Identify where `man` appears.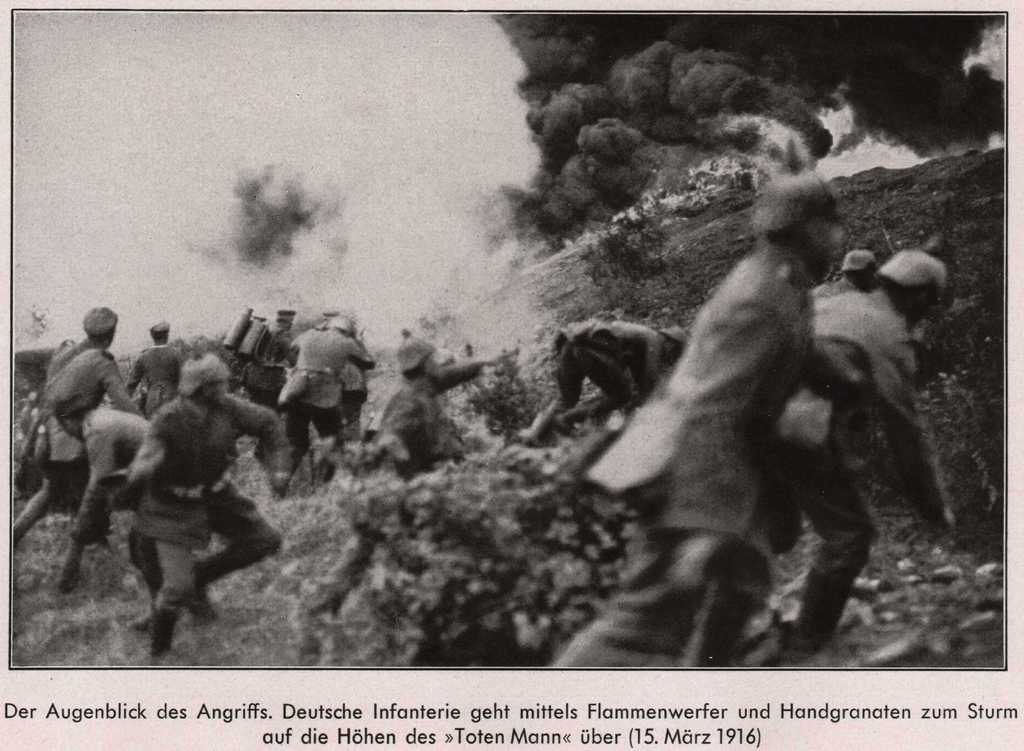
Appears at [29, 296, 138, 504].
